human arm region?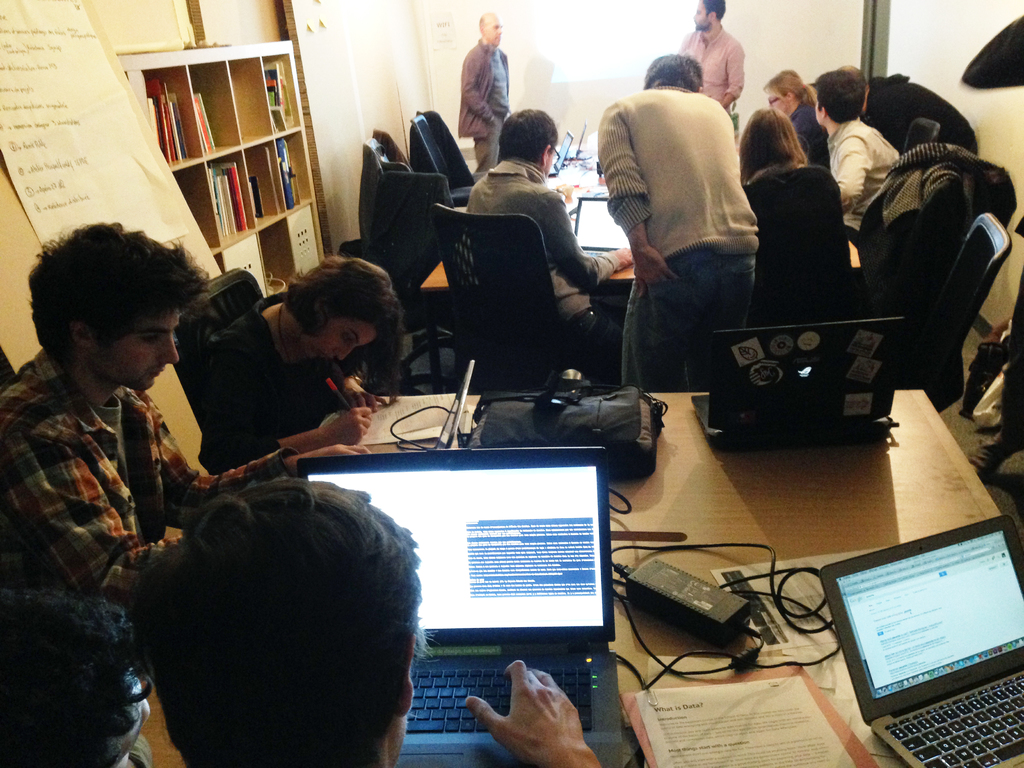
470, 660, 603, 767
